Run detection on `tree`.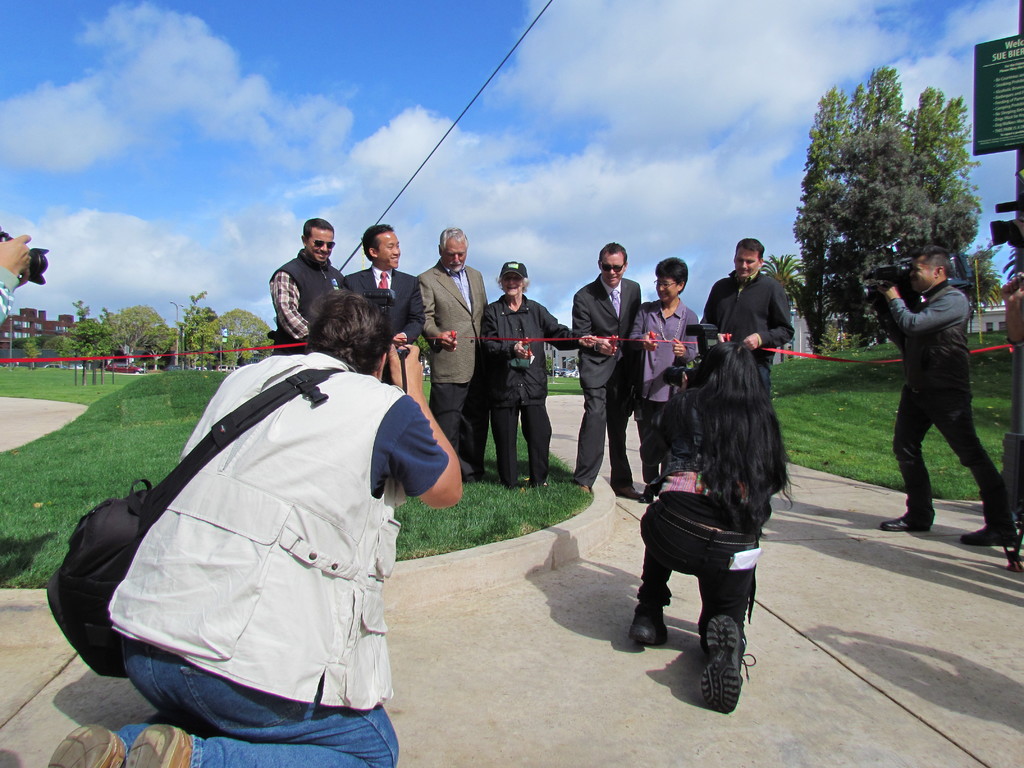
Result: BBox(193, 303, 268, 363).
